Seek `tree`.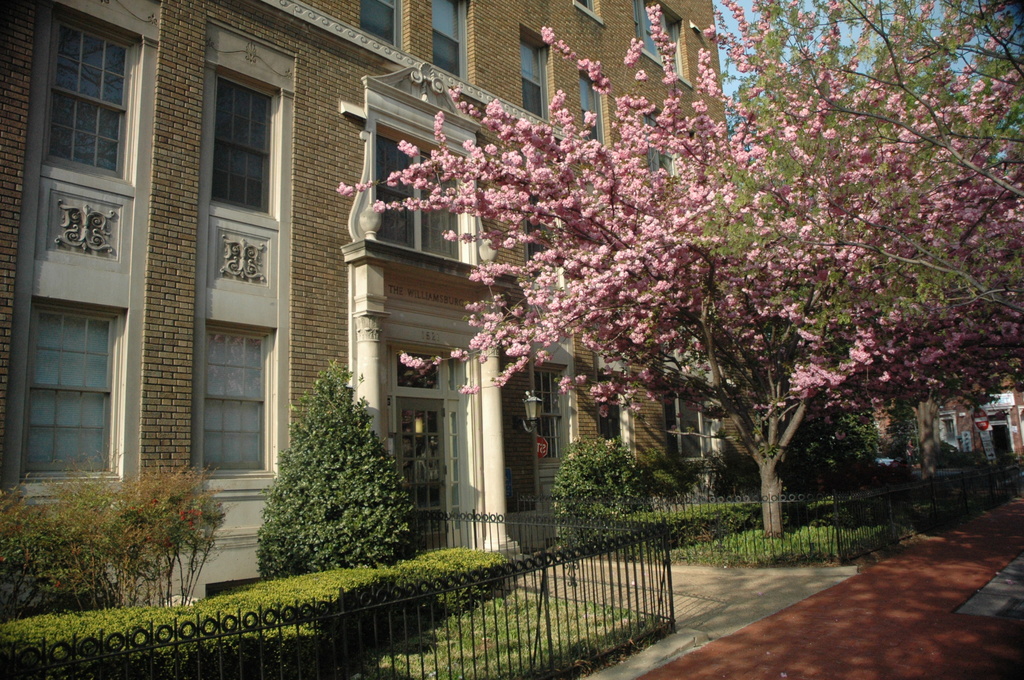
x1=333, y1=0, x2=1023, y2=556.
